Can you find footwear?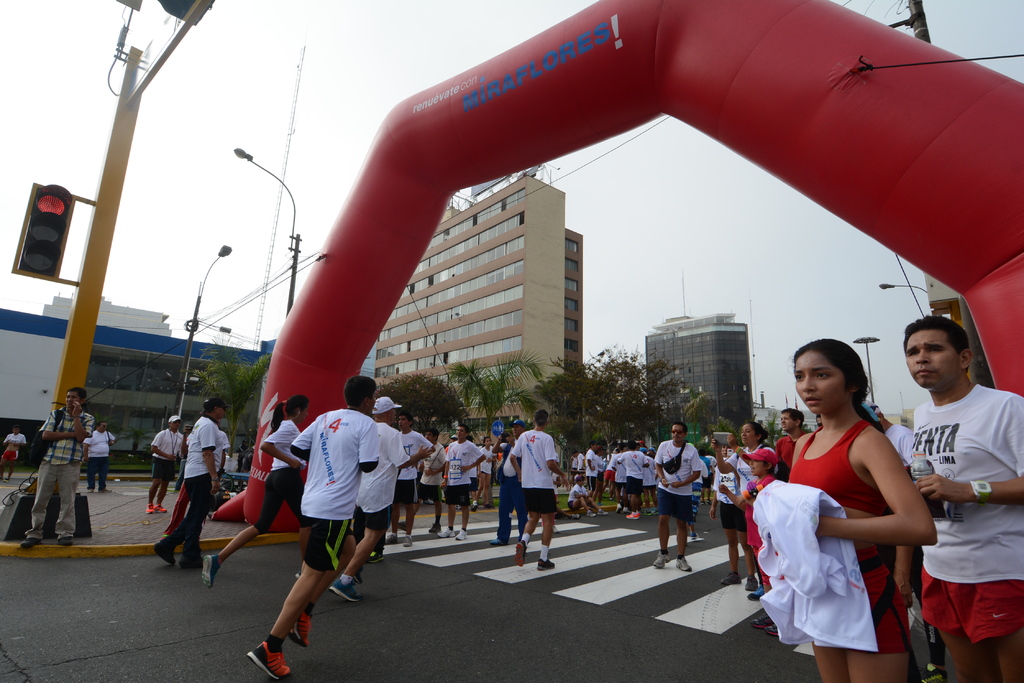
Yes, bounding box: {"x1": 179, "y1": 554, "x2": 199, "y2": 572}.
